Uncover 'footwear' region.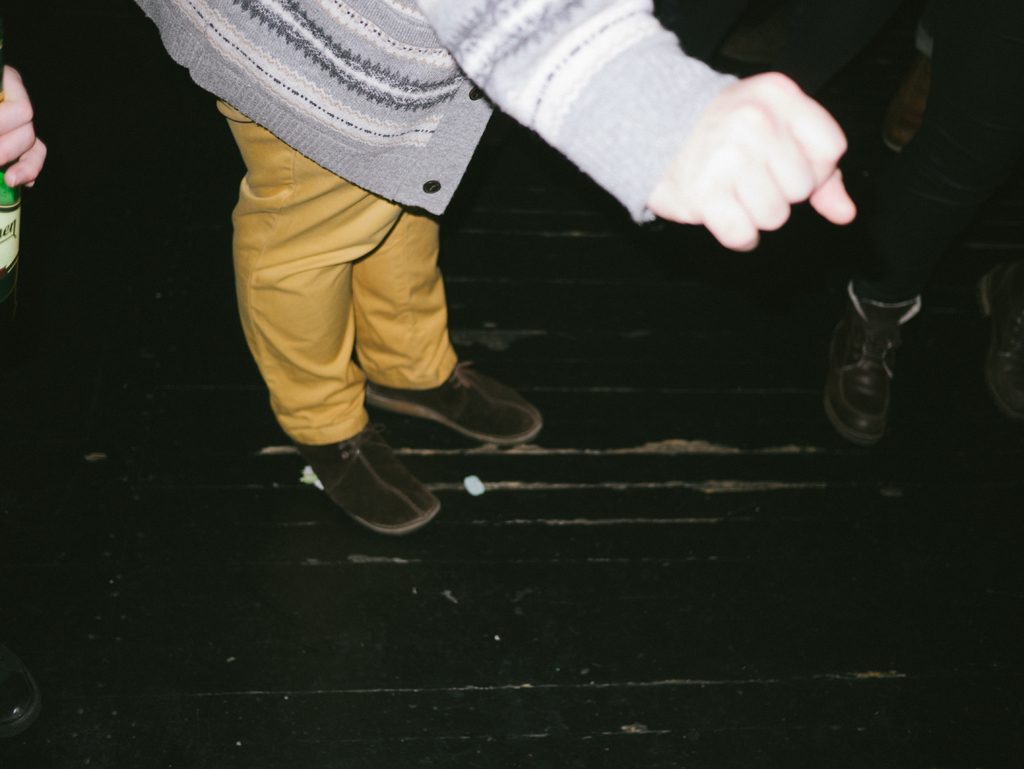
Uncovered: {"x1": 829, "y1": 279, "x2": 916, "y2": 442}.
